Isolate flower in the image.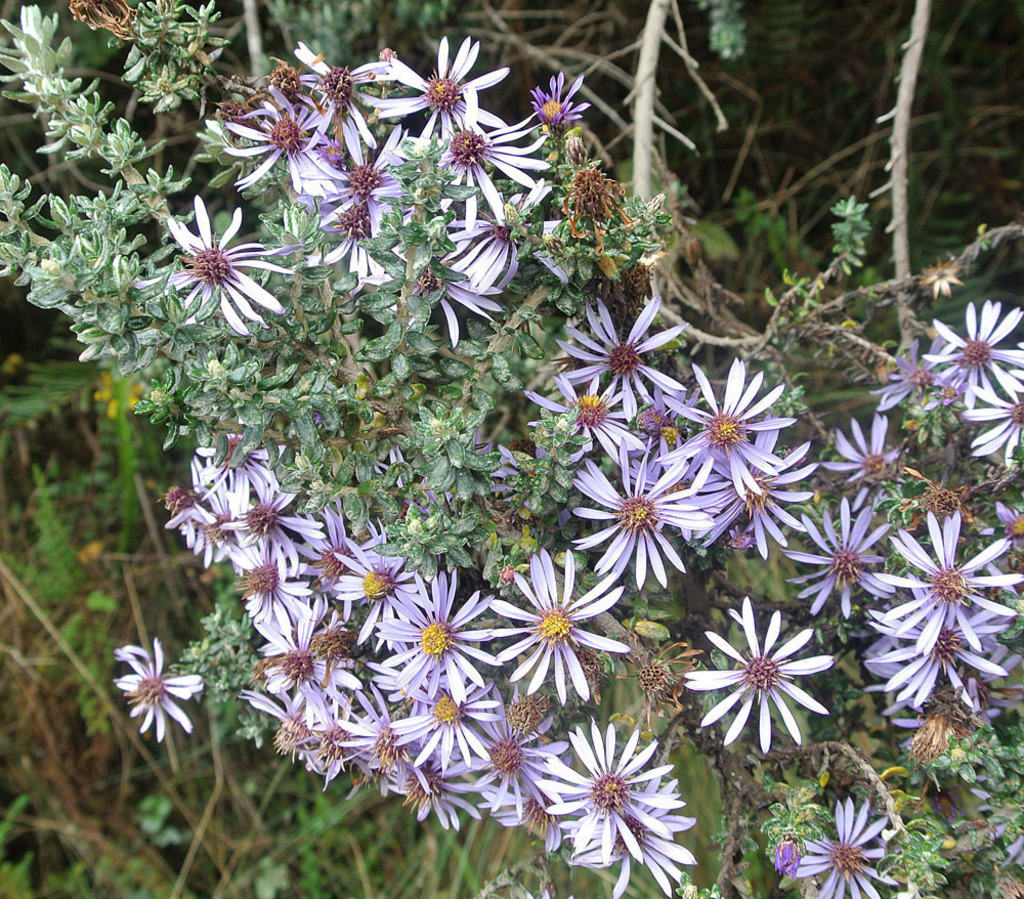
Isolated region: pyautogui.locateOnScreen(791, 798, 898, 898).
